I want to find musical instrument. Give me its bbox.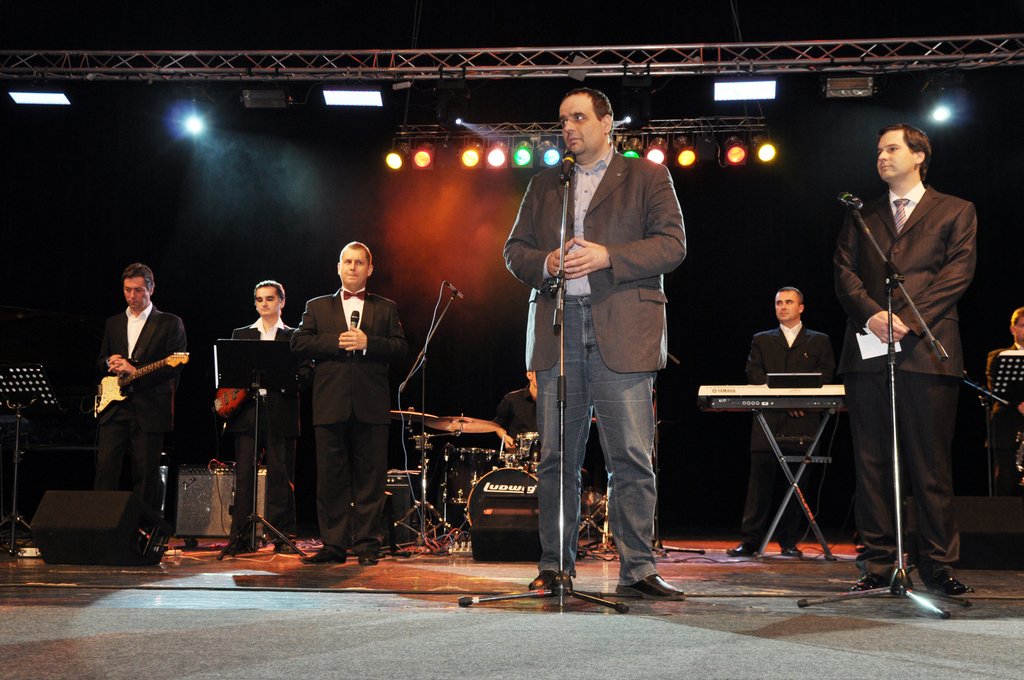
crop(506, 428, 556, 470).
